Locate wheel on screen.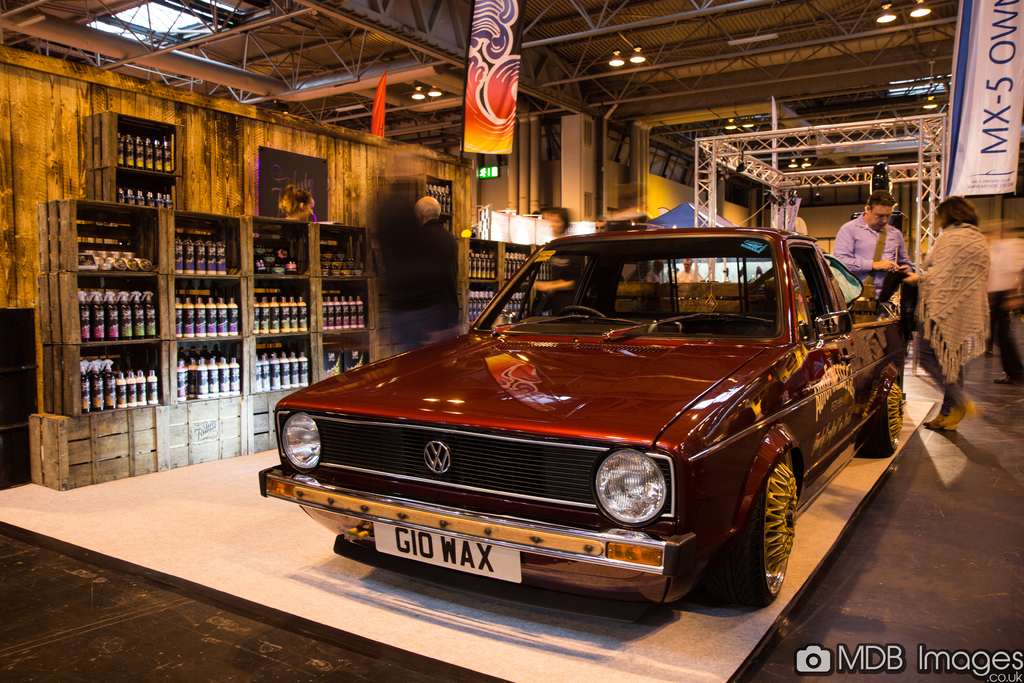
On screen at (x1=862, y1=381, x2=904, y2=458).
